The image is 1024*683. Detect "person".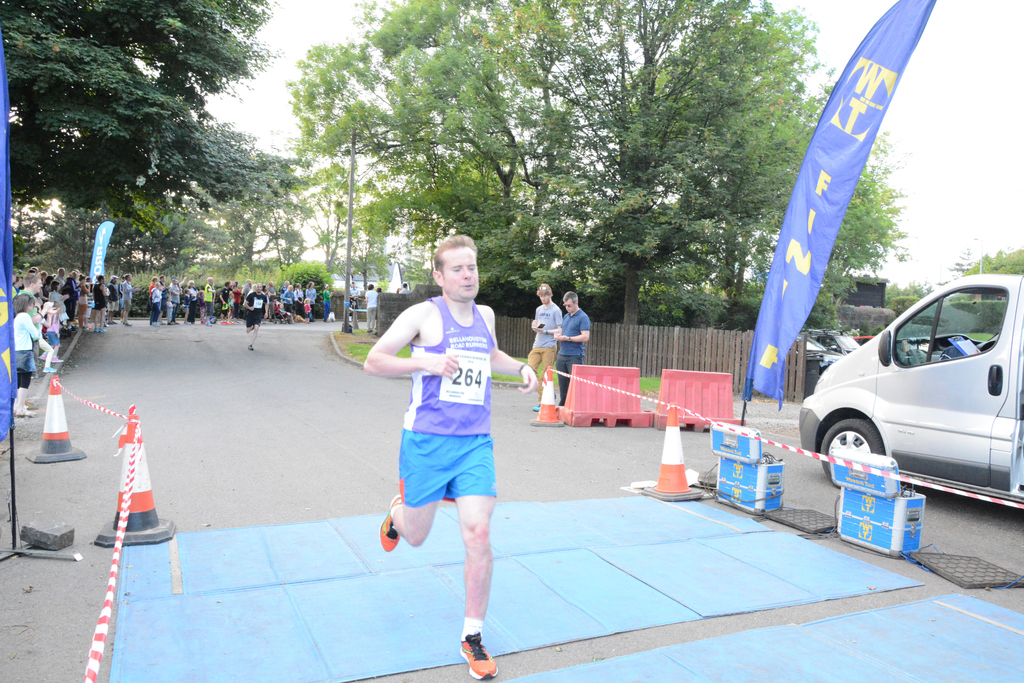
Detection: locate(185, 276, 201, 314).
